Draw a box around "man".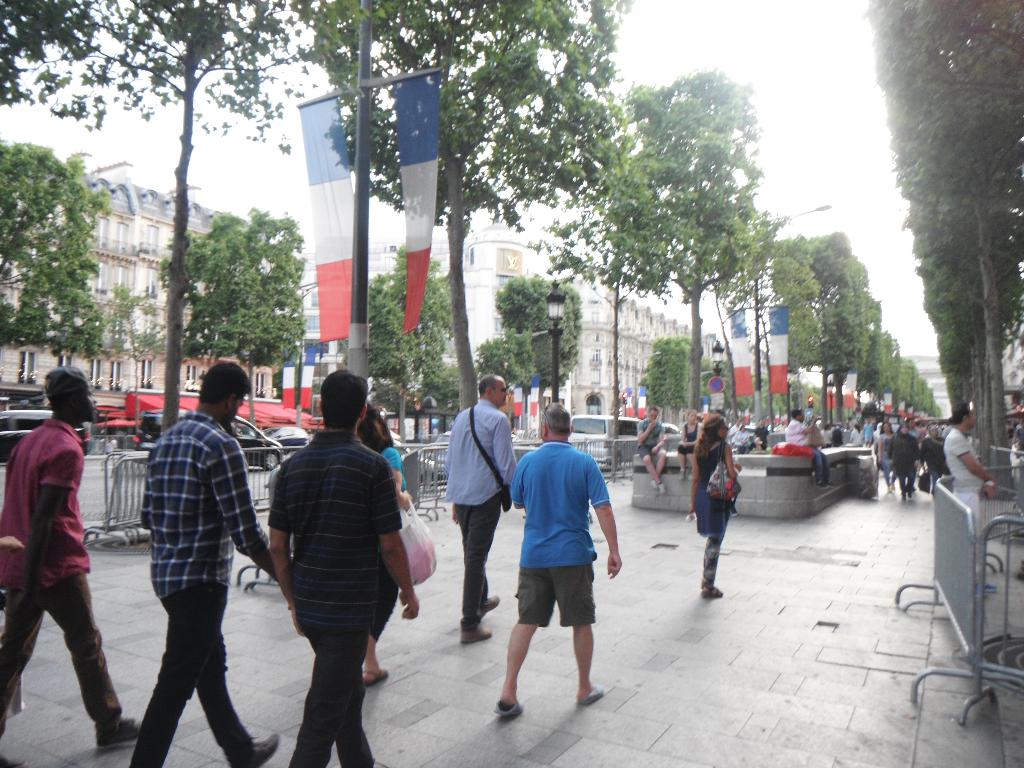
locate(266, 368, 415, 767).
